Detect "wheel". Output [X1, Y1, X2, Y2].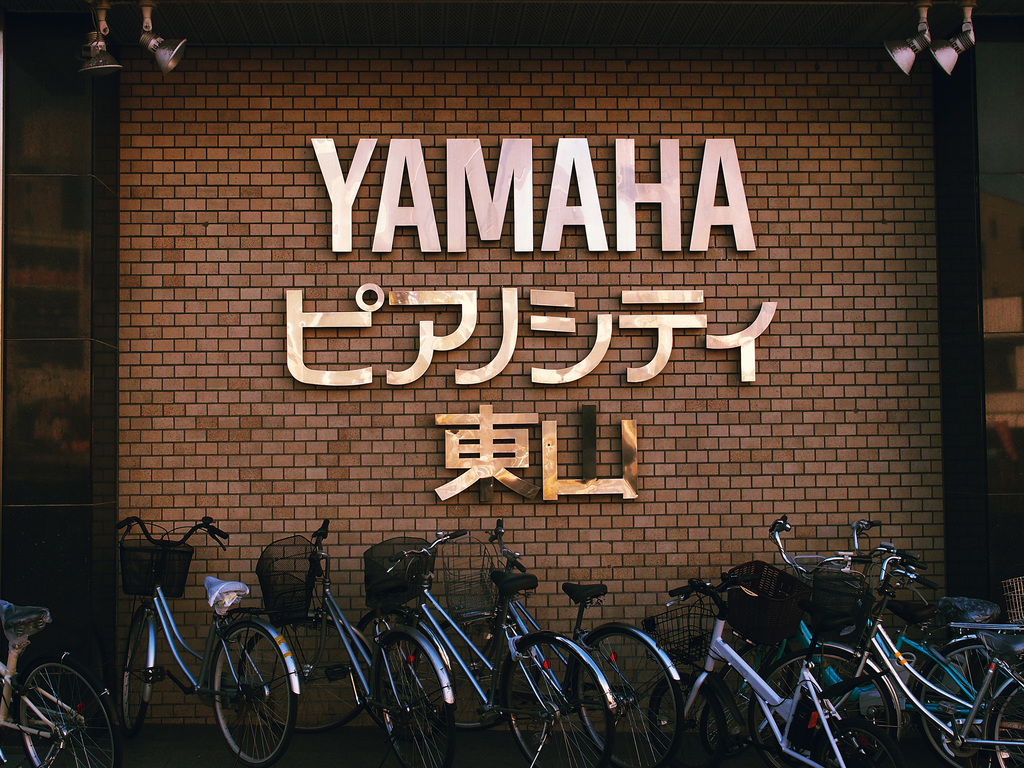
[987, 679, 1023, 764].
